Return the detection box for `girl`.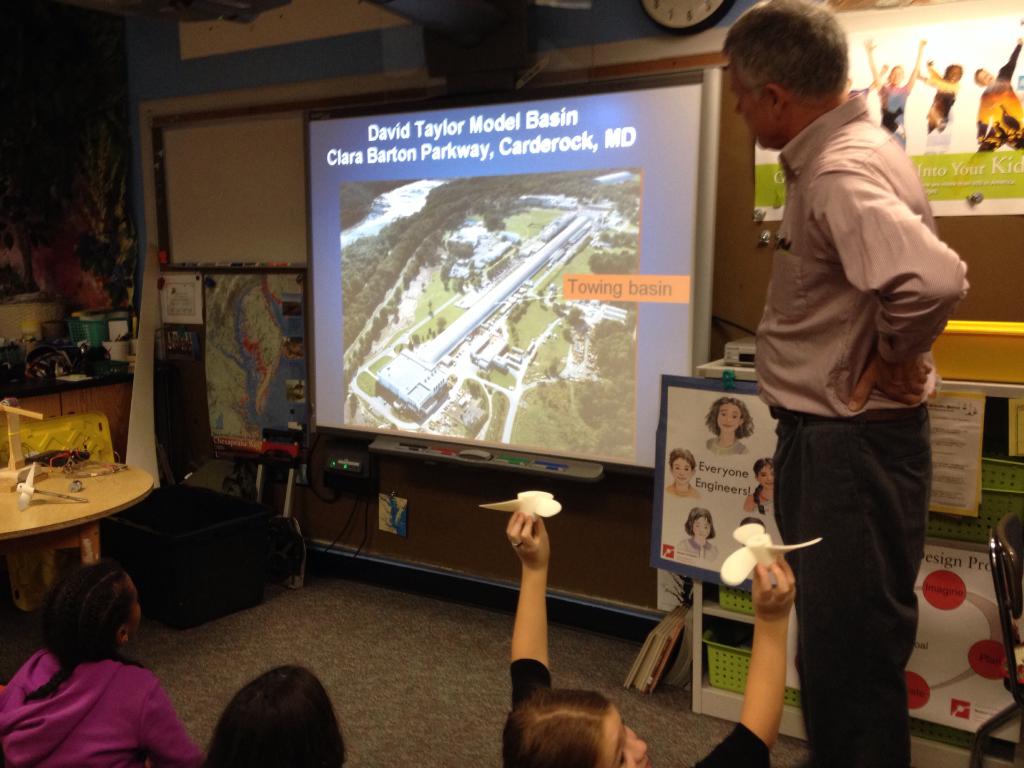
x1=499 y1=511 x2=796 y2=767.
